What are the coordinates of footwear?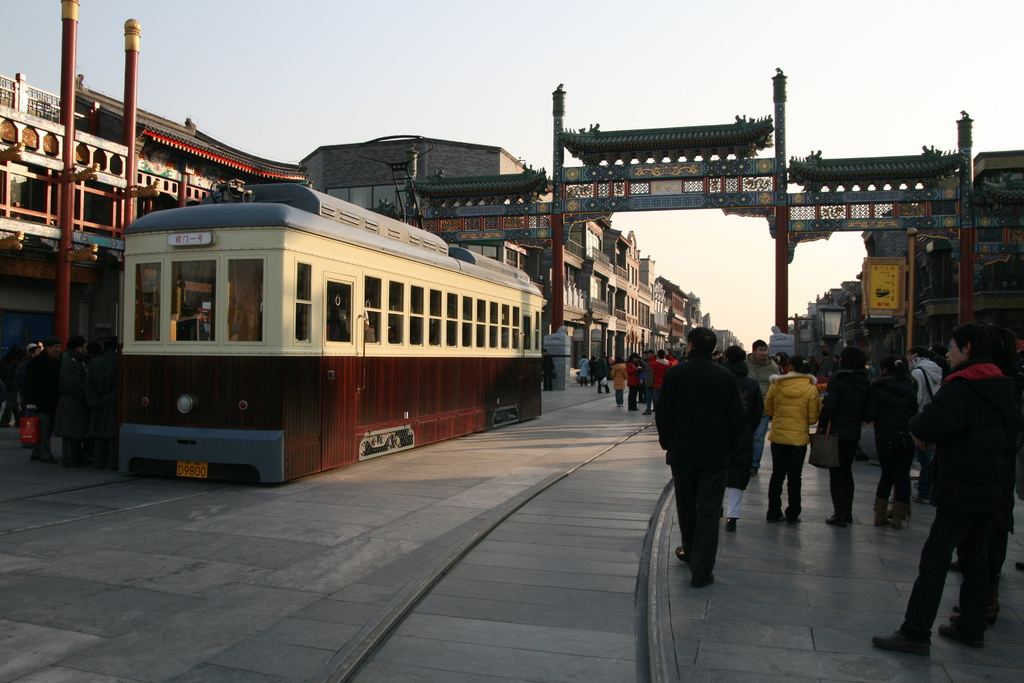
876 513 889 526.
